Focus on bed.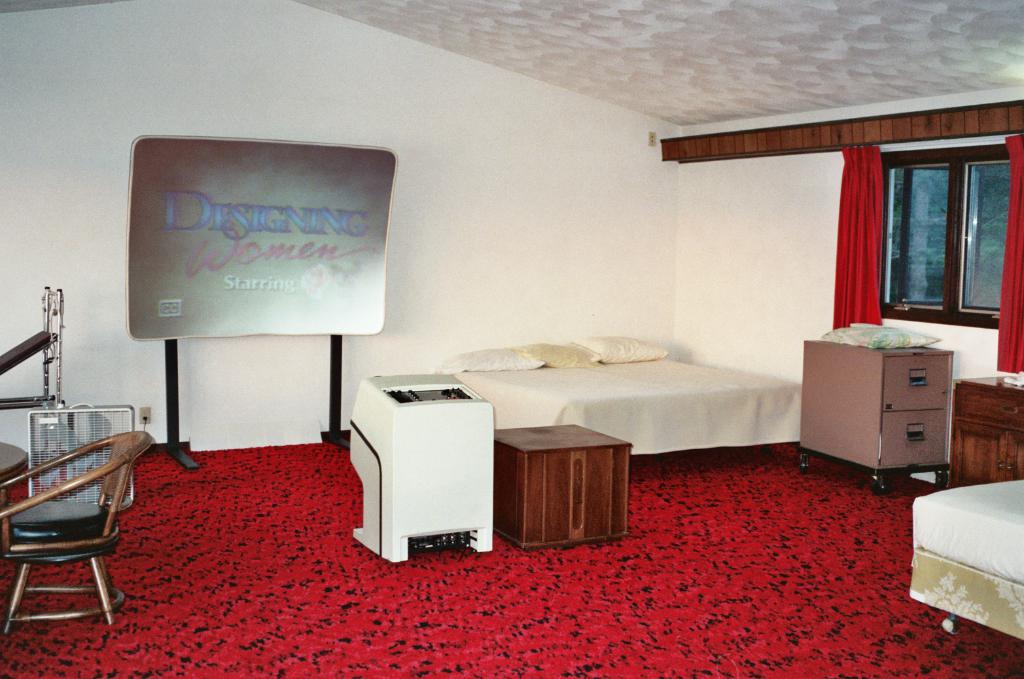
Focused at x1=907, y1=474, x2=1023, y2=644.
